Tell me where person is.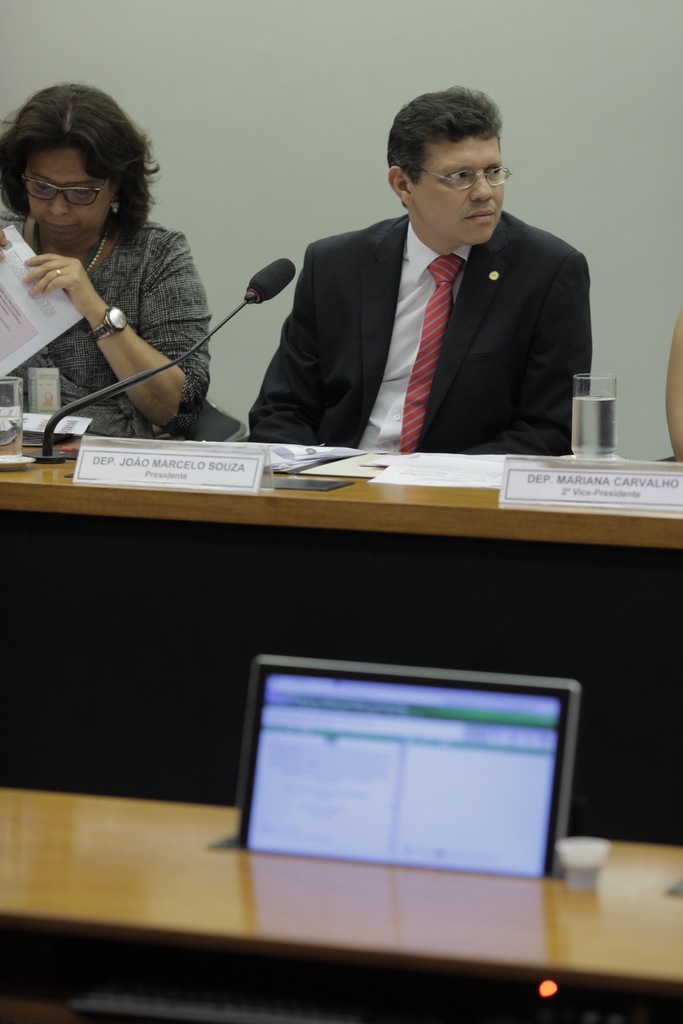
person is at 250:78:589:477.
